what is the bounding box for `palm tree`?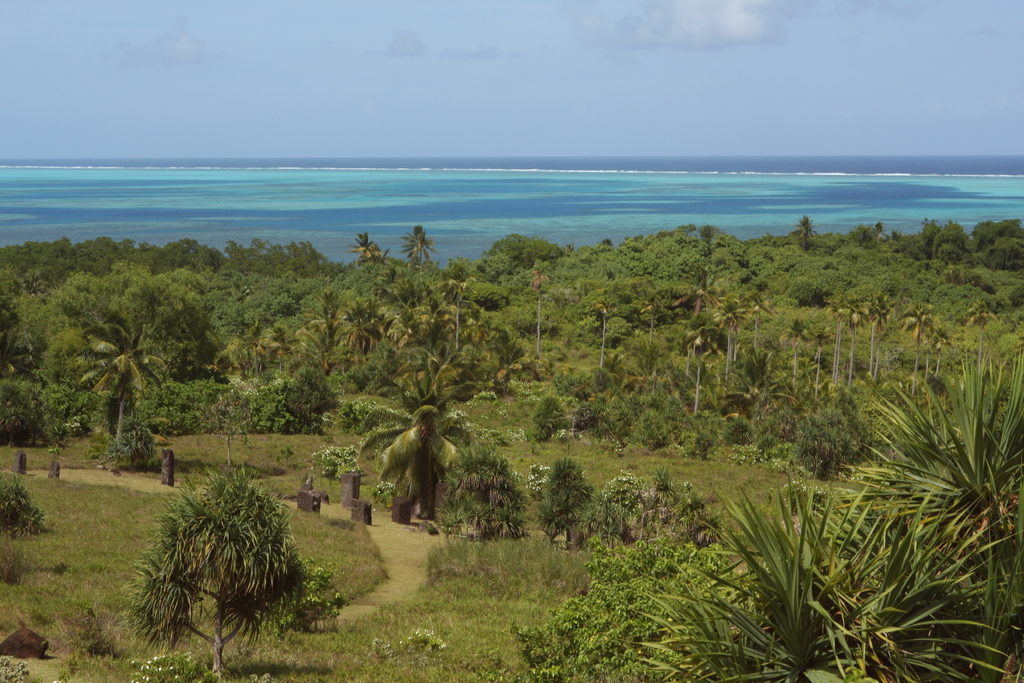
rect(791, 207, 817, 252).
